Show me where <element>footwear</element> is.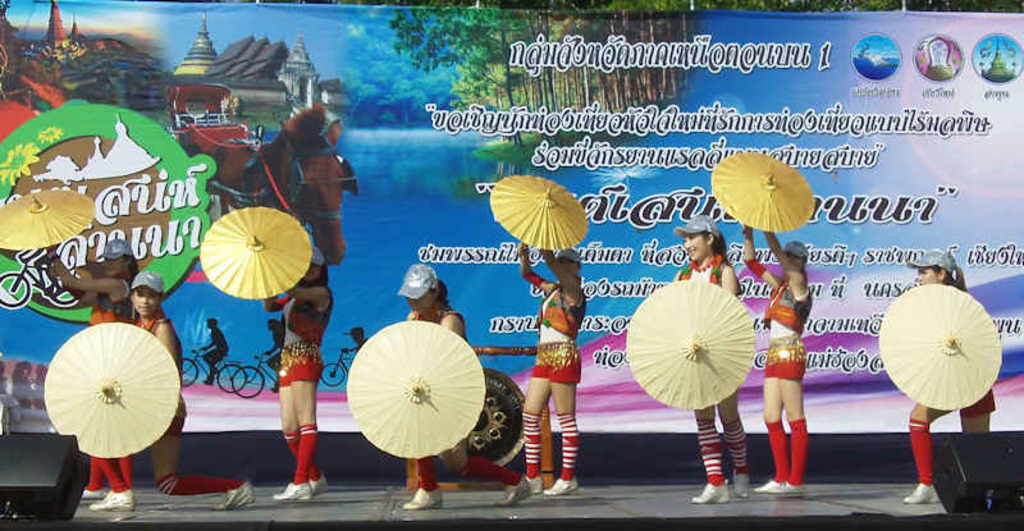
<element>footwear</element> is at select_region(271, 484, 307, 502).
